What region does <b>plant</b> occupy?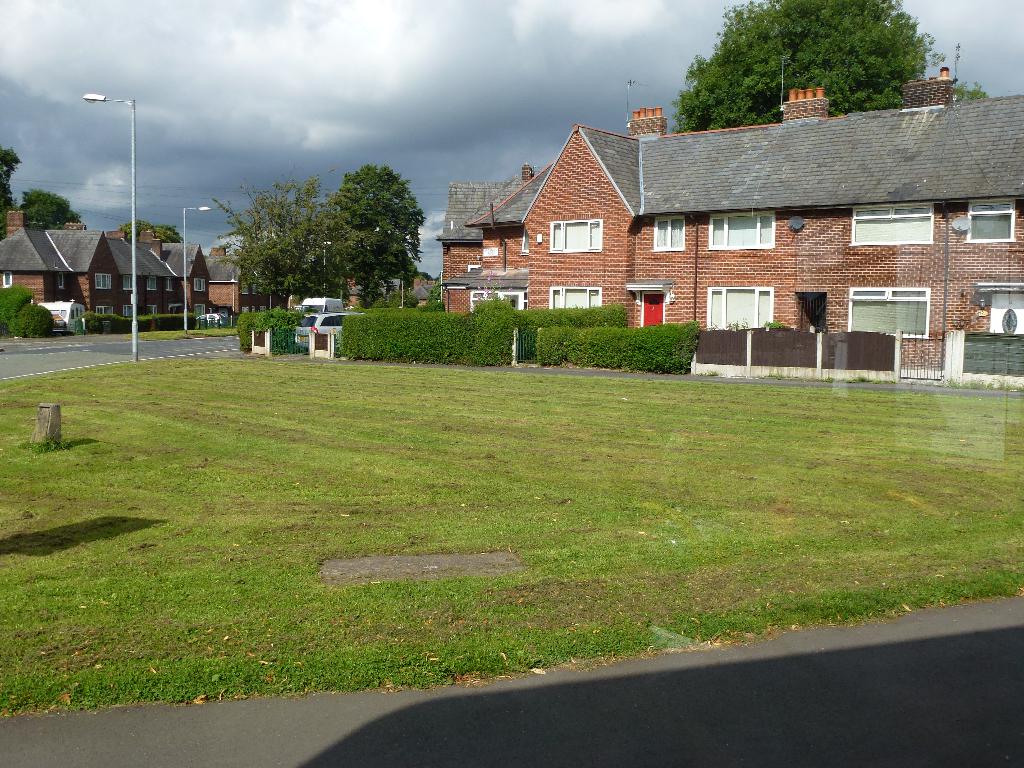
pyautogui.locateOnScreen(237, 303, 313, 358).
